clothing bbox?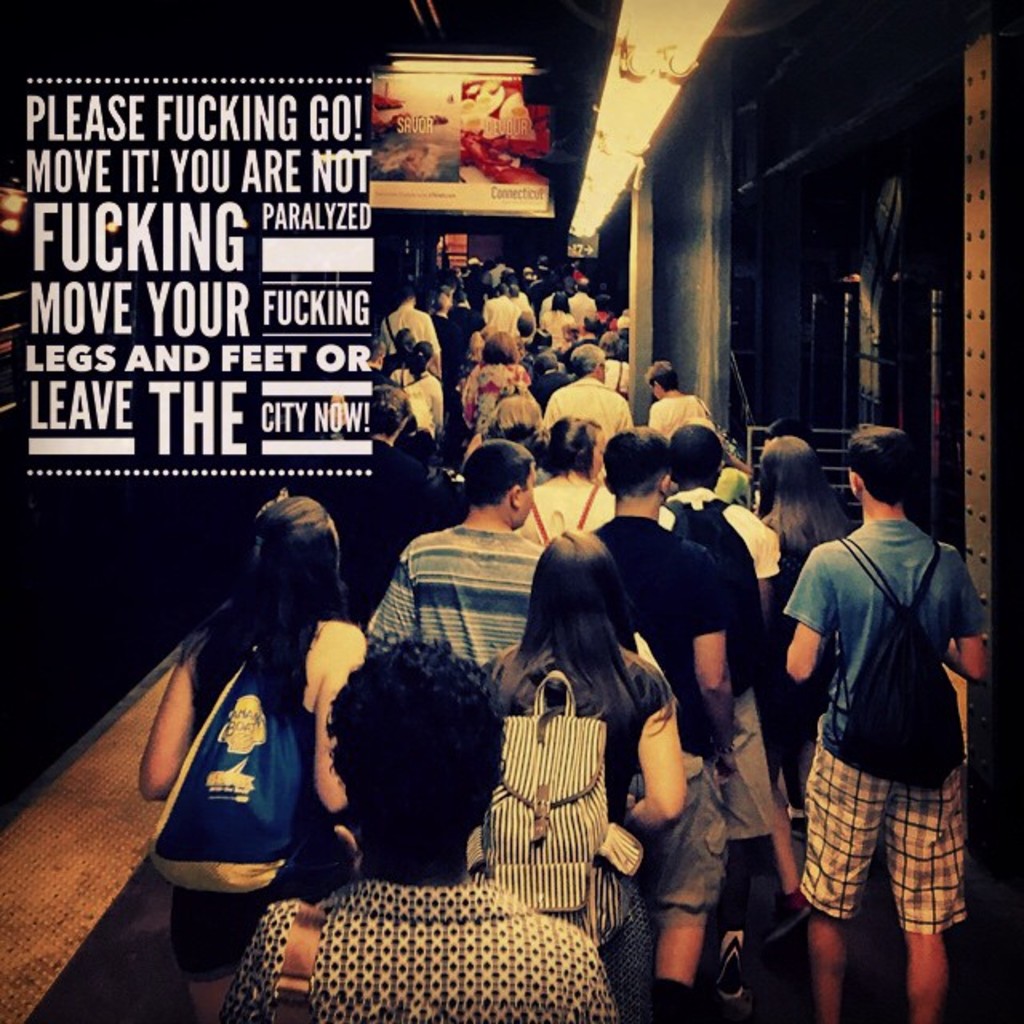
<region>650, 400, 722, 442</region>
